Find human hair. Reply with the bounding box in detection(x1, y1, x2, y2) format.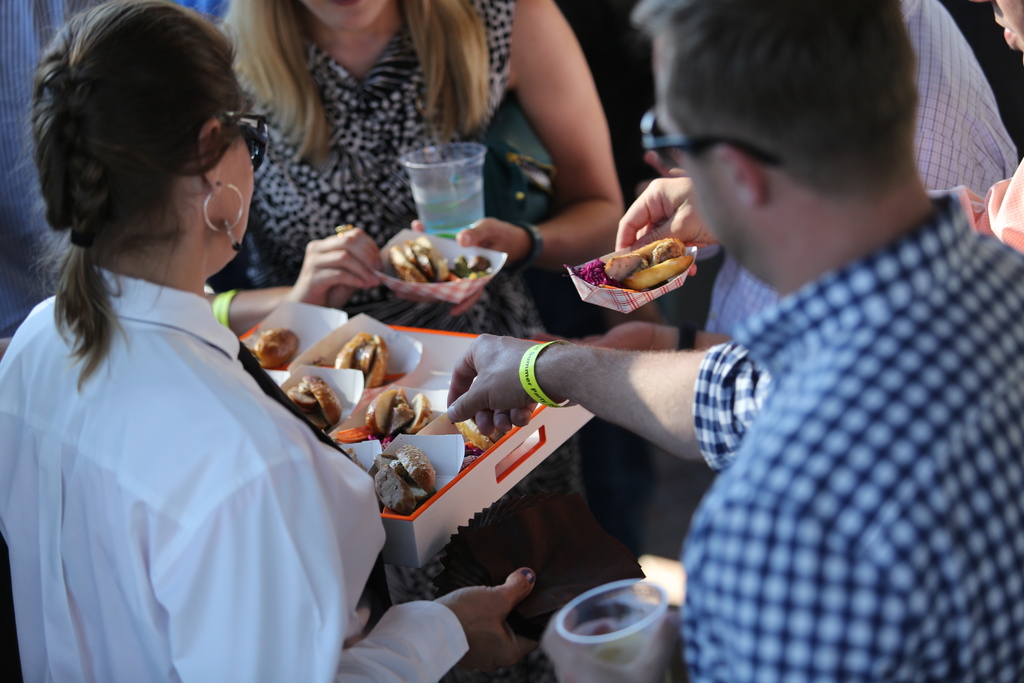
detection(224, 0, 493, 174).
